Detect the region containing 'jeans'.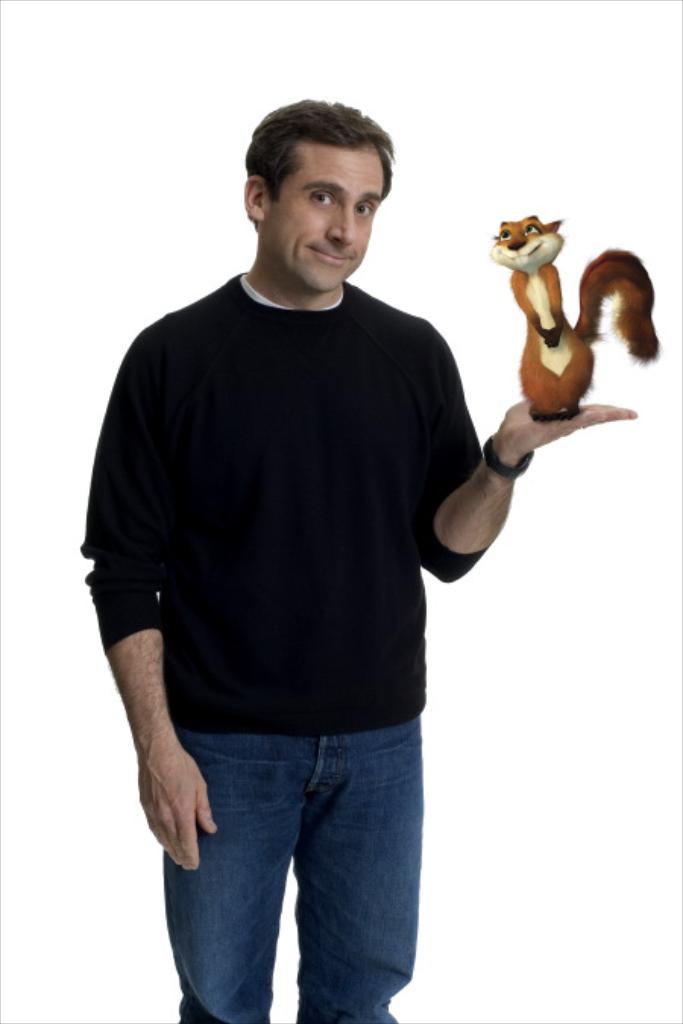
(left=146, top=711, right=439, bottom=1023).
